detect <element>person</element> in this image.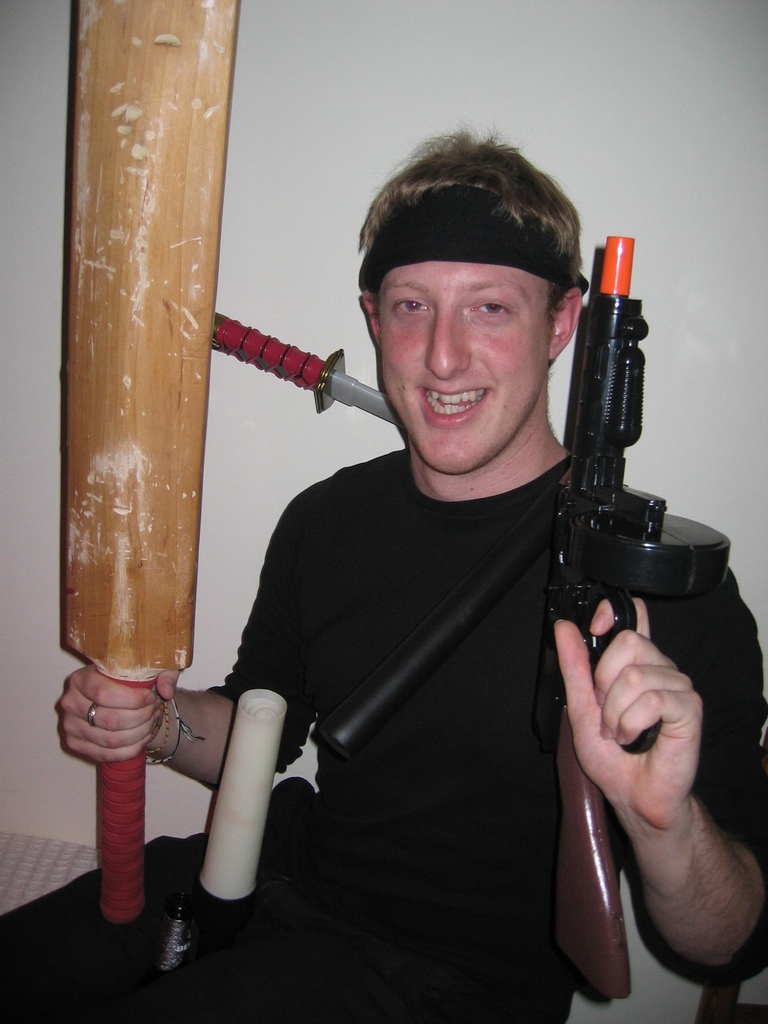
Detection: locate(57, 129, 767, 1023).
